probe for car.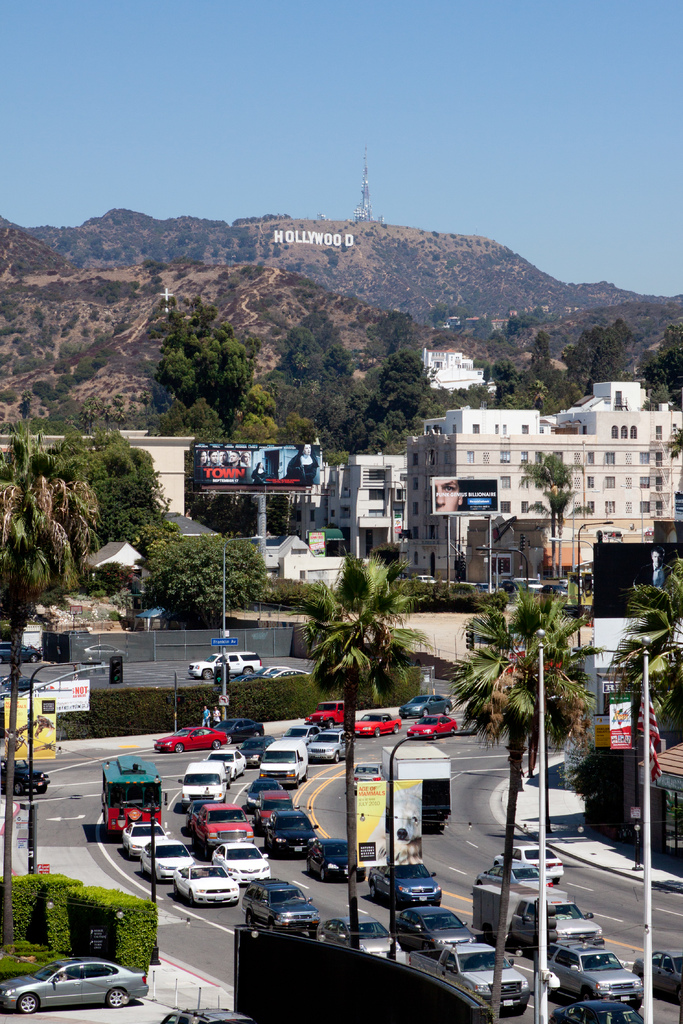
Probe result: (254,788,299,830).
